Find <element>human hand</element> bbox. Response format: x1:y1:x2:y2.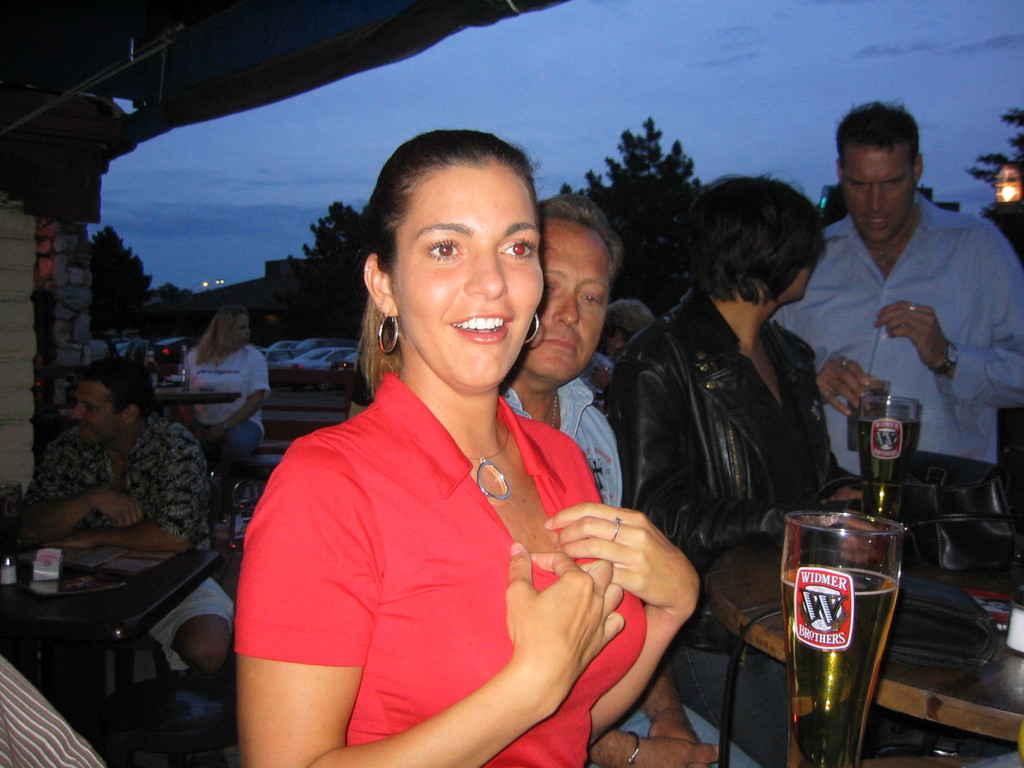
836:516:882:566.
